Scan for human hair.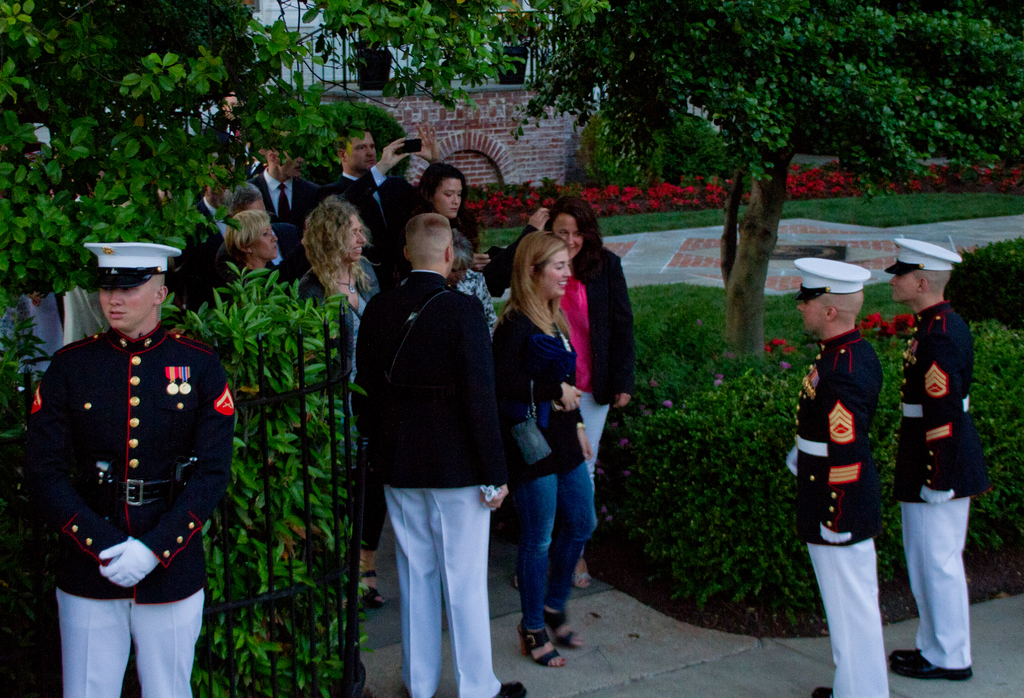
Scan result: 546 195 604 278.
